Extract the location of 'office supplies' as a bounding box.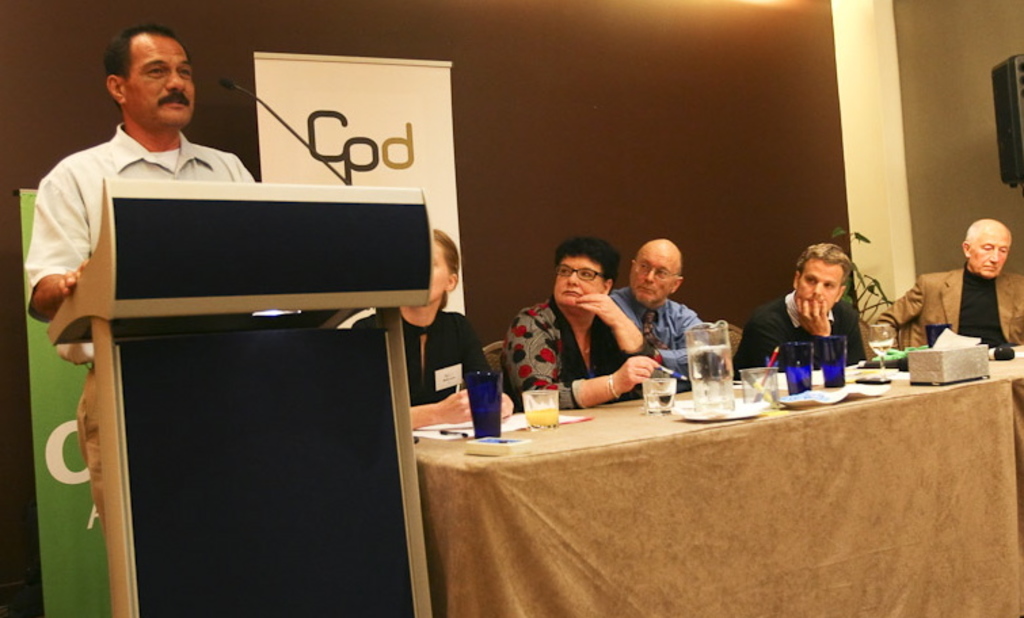
[x1=633, y1=369, x2=678, y2=405].
